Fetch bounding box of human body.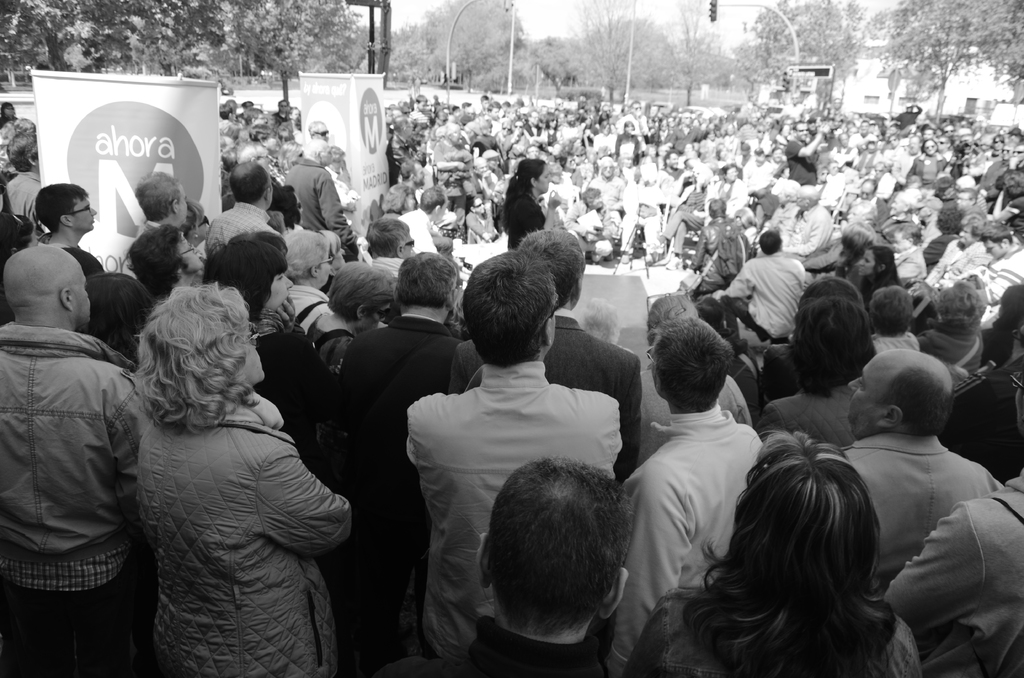
Bbox: left=710, top=230, right=809, bottom=351.
